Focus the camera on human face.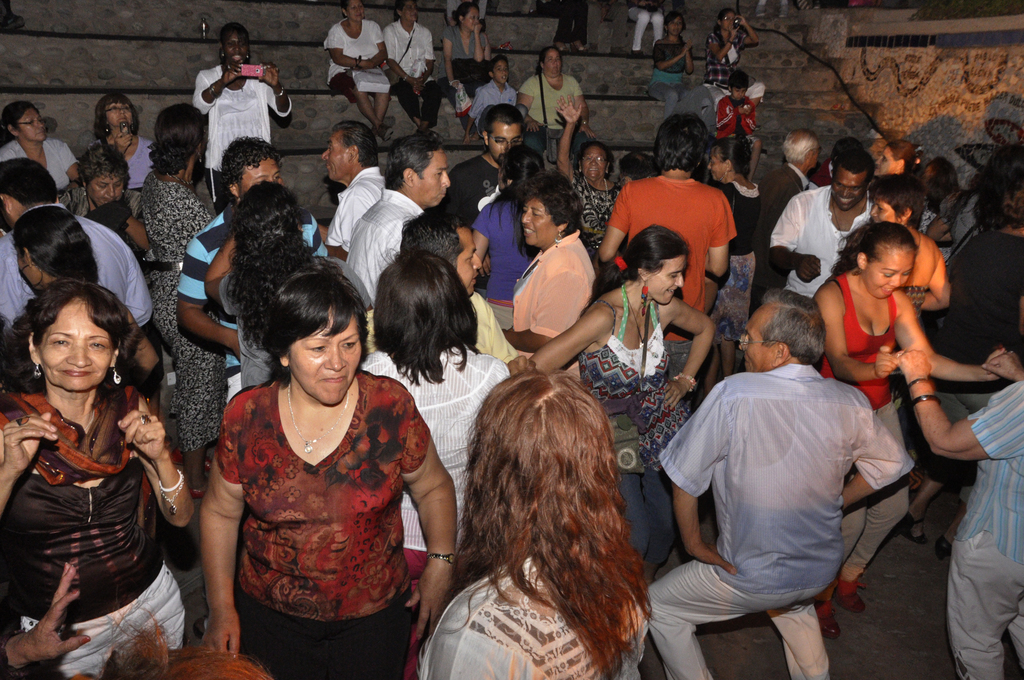
Focus region: <region>488, 127, 519, 165</region>.
